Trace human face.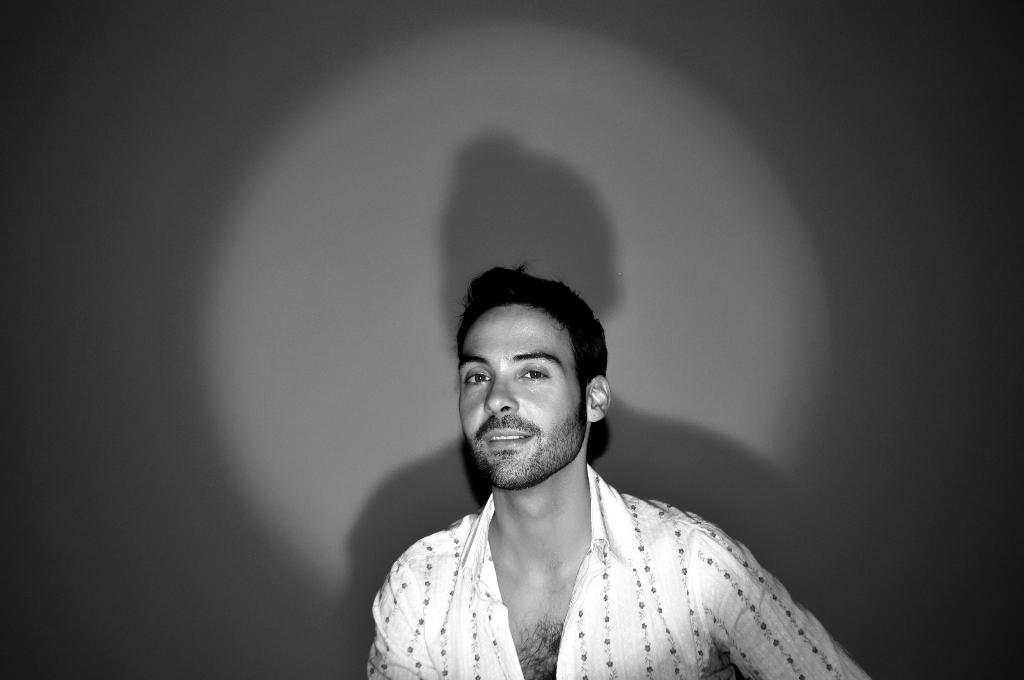
Traced to x1=458, y1=301, x2=589, y2=489.
